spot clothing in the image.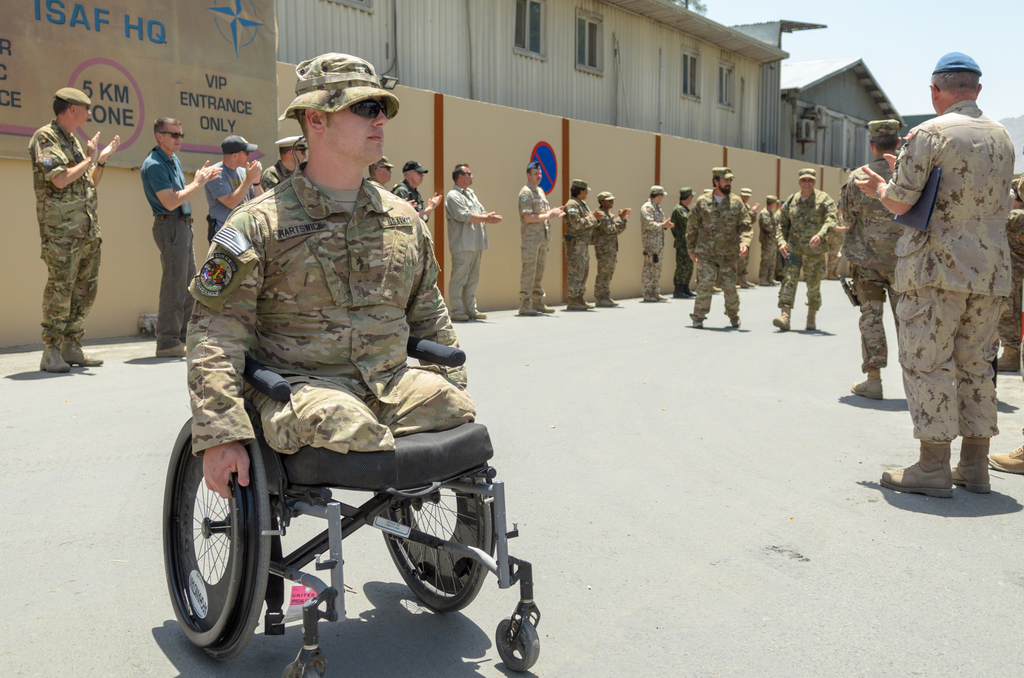
clothing found at [685,184,751,319].
